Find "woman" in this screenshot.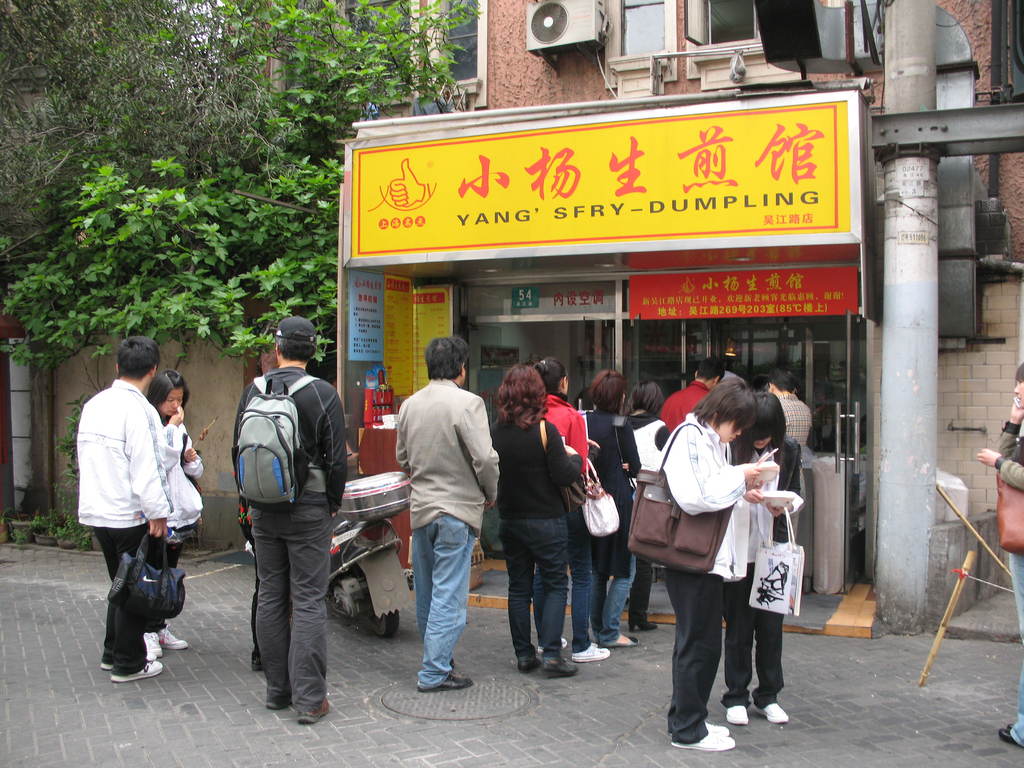
The bounding box for "woman" is region(575, 371, 638, 647).
